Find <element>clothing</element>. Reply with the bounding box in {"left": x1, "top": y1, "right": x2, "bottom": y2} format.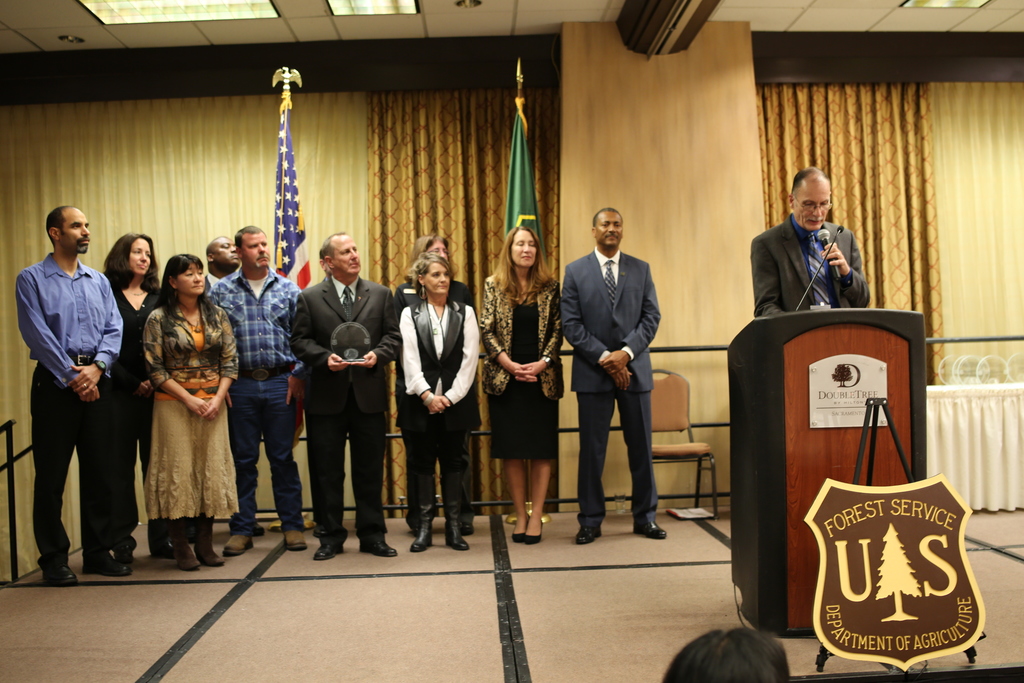
{"left": 15, "top": 207, "right": 123, "bottom": 577}.
